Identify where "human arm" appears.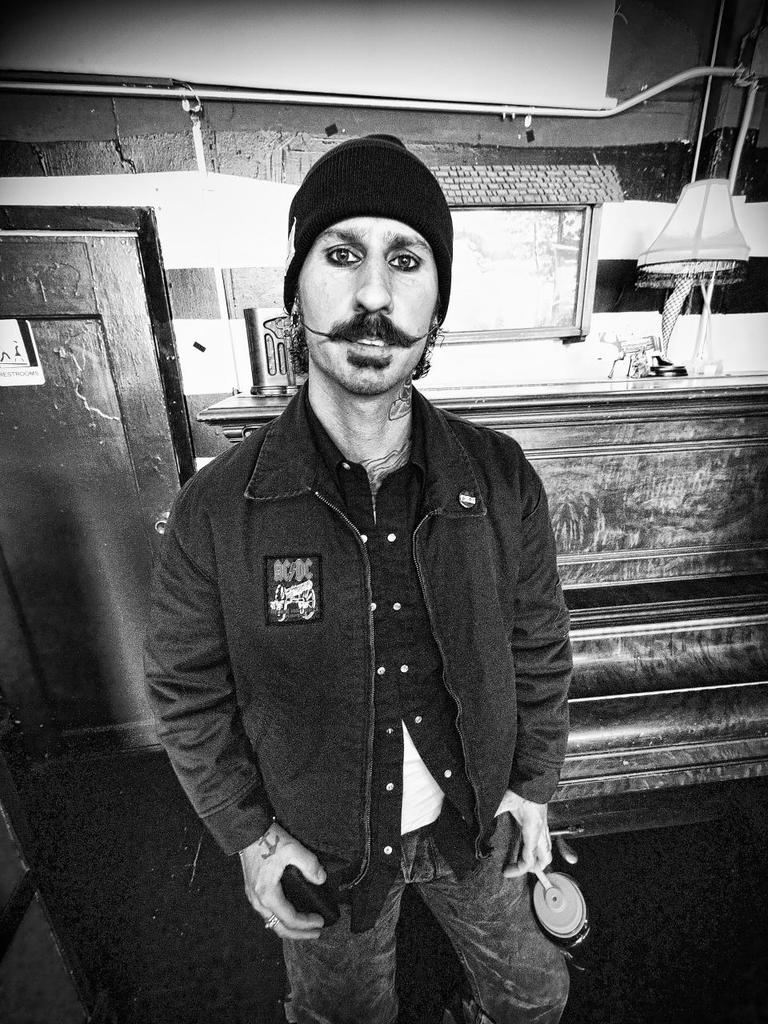
Appears at BBox(491, 484, 574, 880).
